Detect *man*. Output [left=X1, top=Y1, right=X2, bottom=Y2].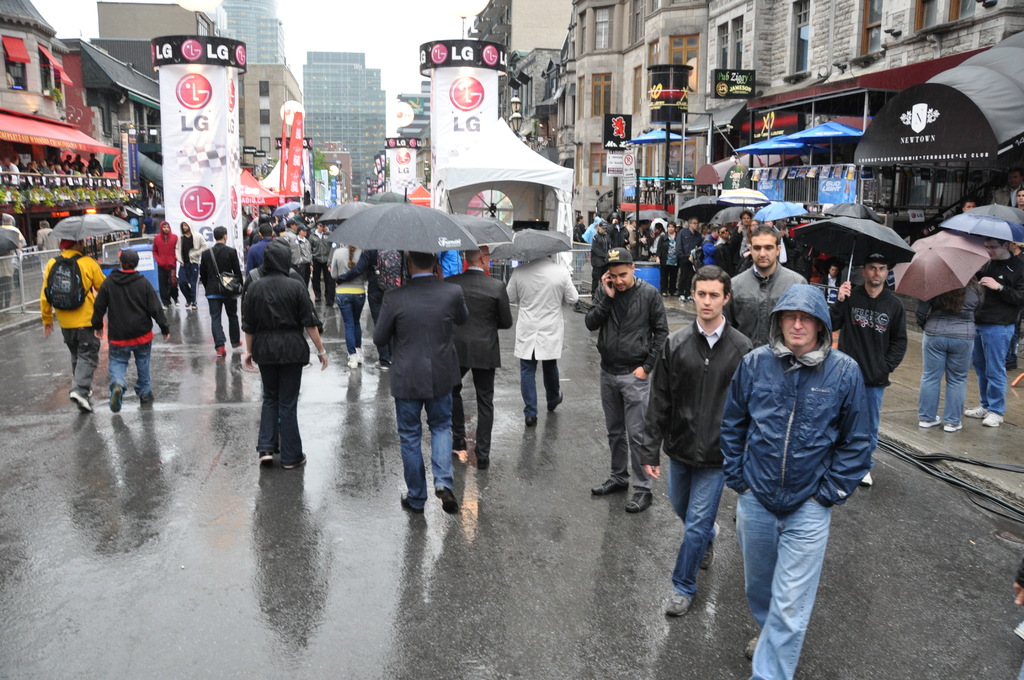
[left=827, top=251, right=913, bottom=487].
